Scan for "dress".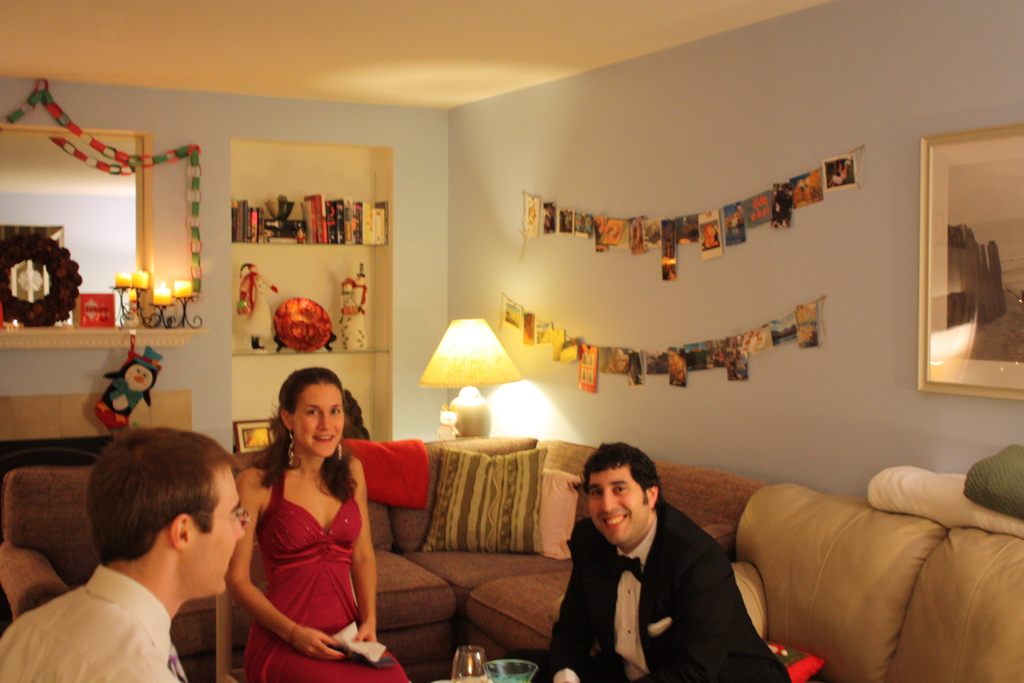
Scan result: left=243, top=461, right=414, bottom=682.
